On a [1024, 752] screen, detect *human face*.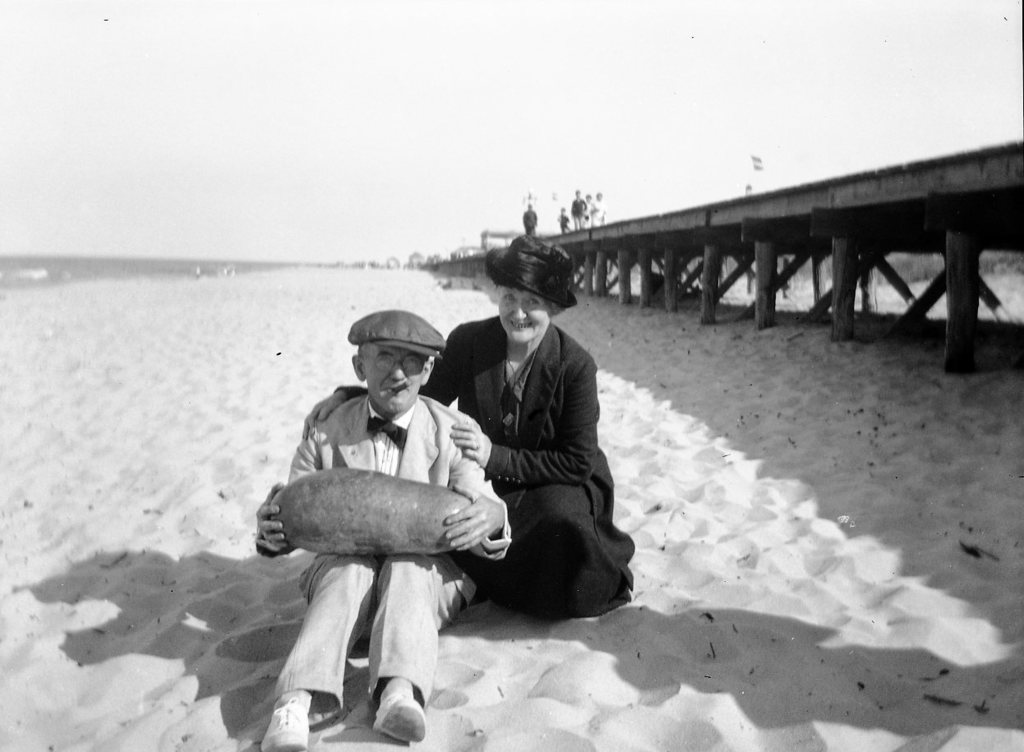
<region>359, 344, 436, 414</region>.
